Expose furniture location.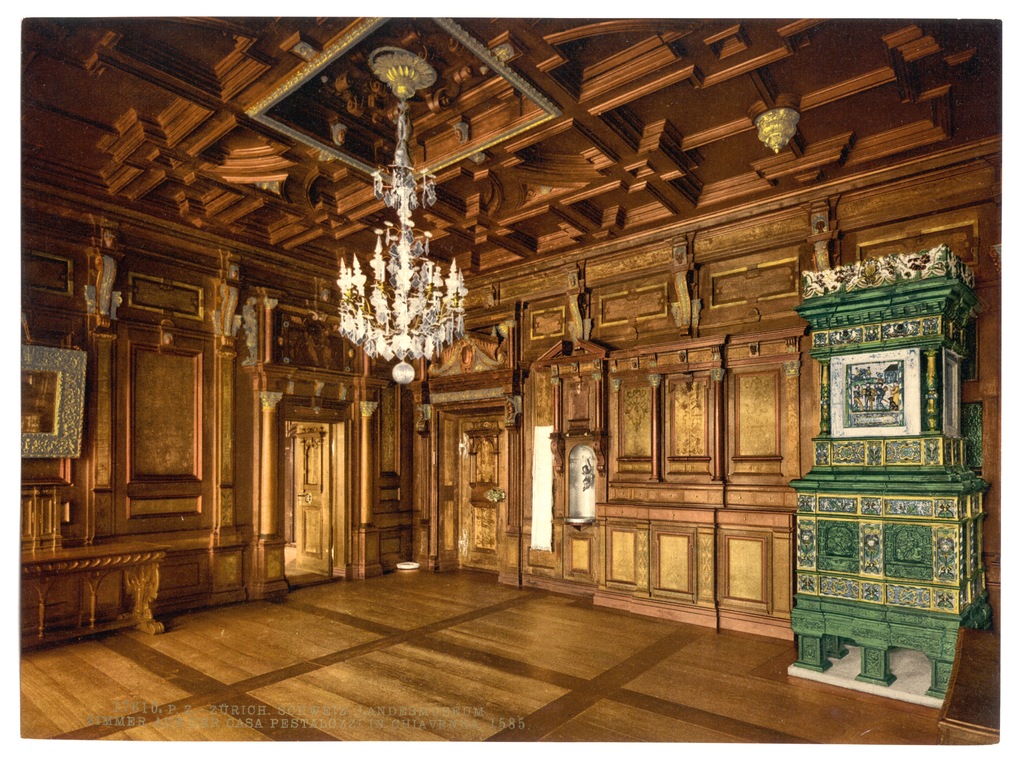
Exposed at pyautogui.locateOnScreen(21, 520, 169, 653).
